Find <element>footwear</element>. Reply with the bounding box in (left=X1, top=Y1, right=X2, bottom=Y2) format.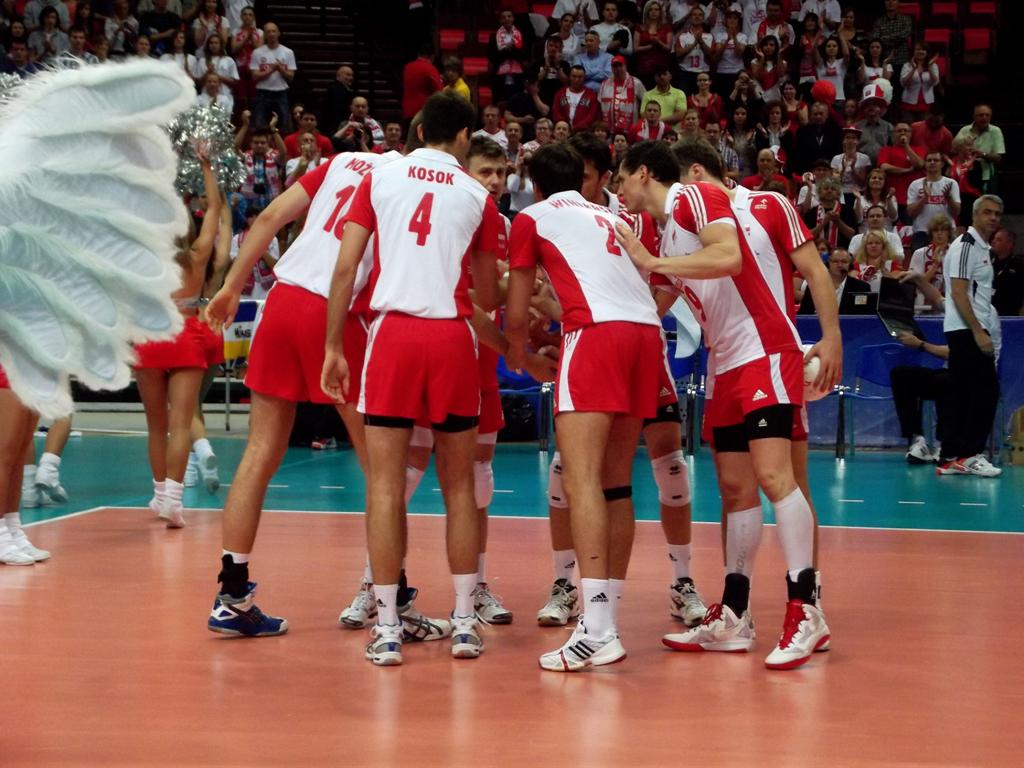
(left=207, top=589, right=294, bottom=637).
